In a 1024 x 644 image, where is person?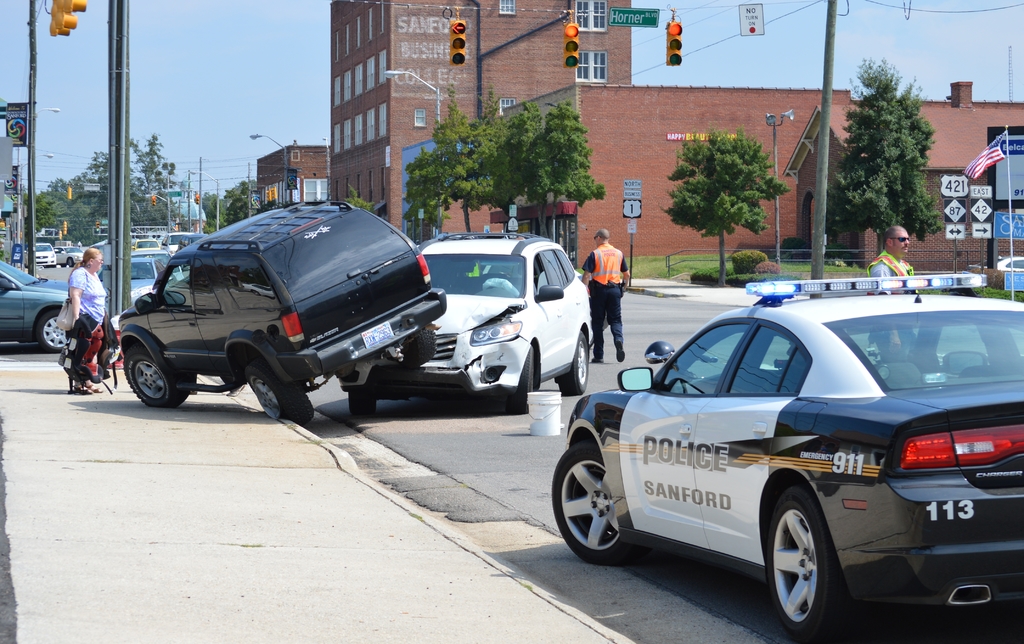
61, 242, 107, 394.
